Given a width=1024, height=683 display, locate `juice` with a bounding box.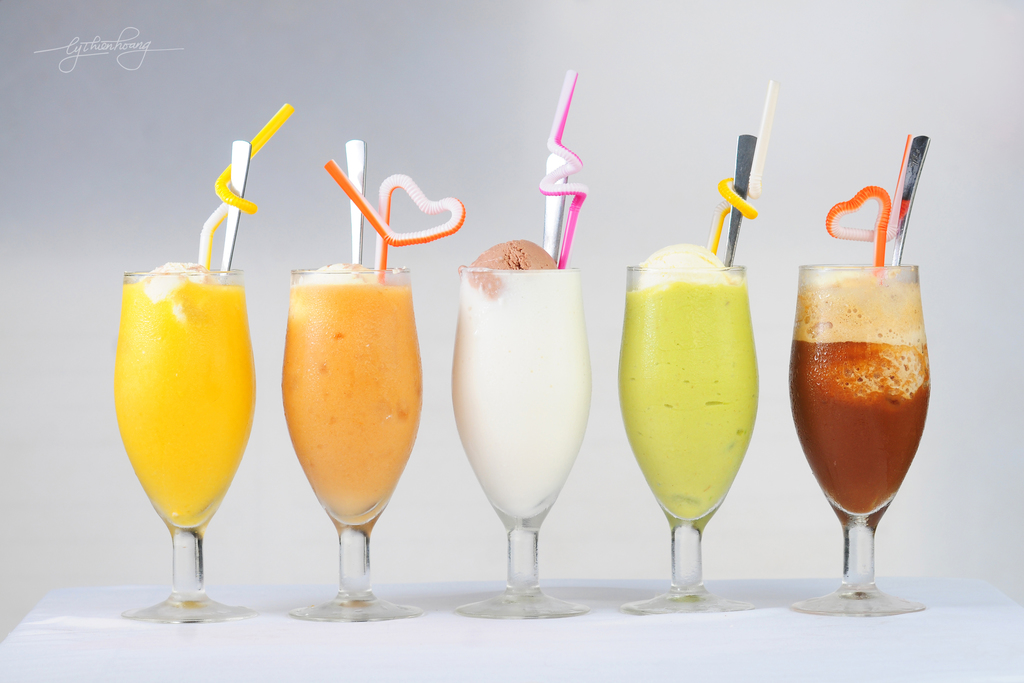
Located: {"x1": 282, "y1": 283, "x2": 423, "y2": 527}.
